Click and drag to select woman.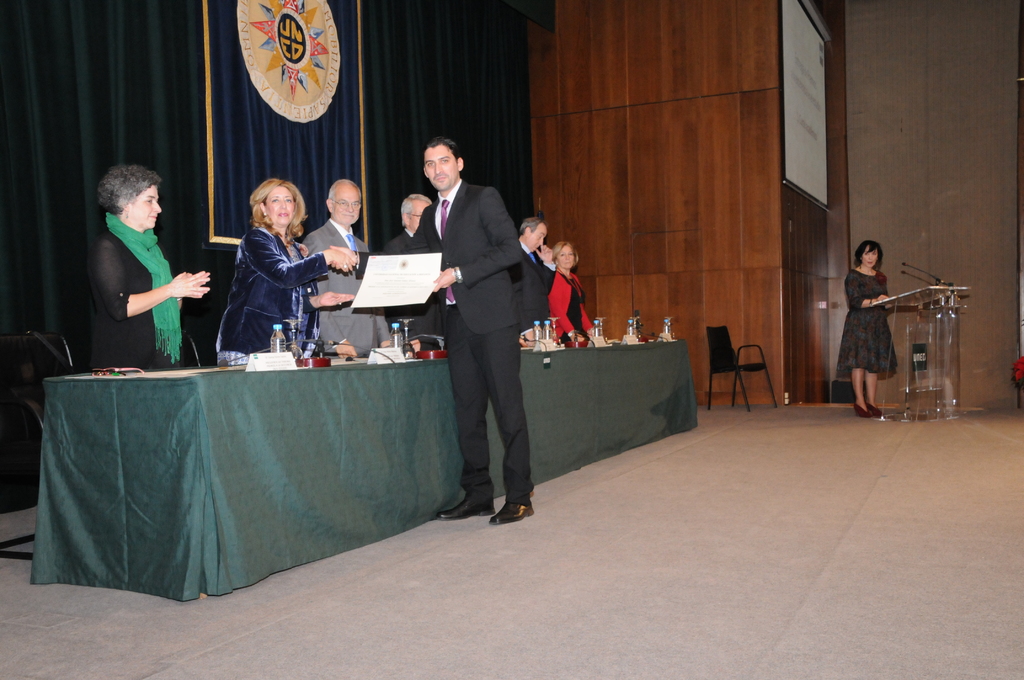
Selection: box=[543, 245, 603, 345].
